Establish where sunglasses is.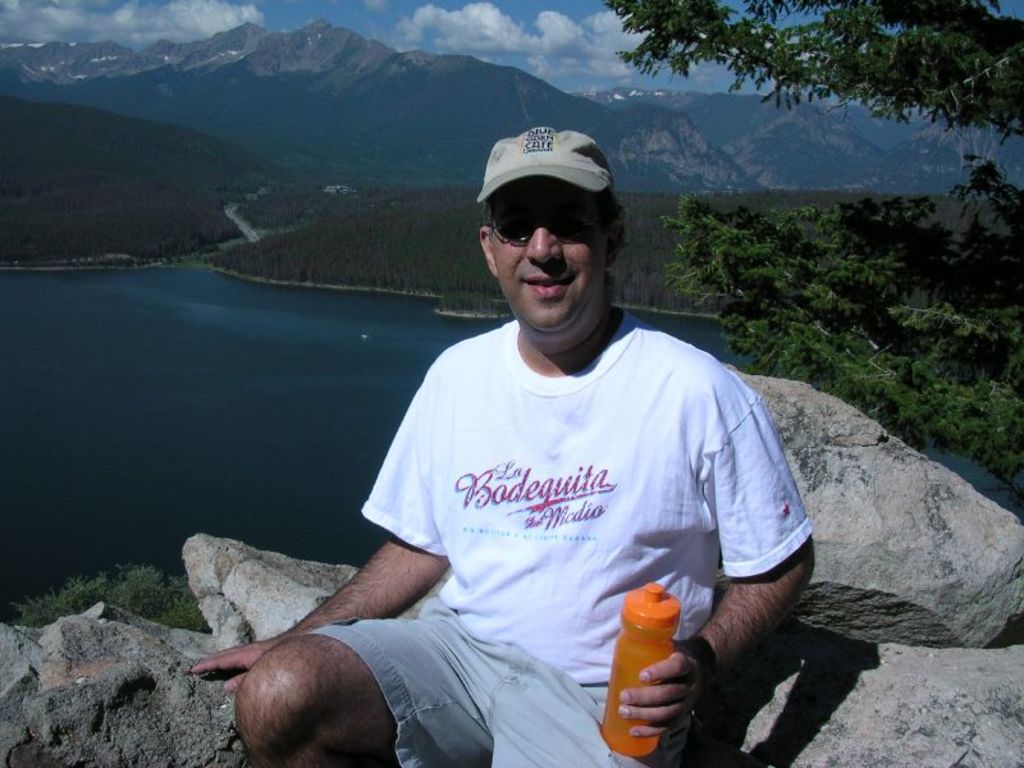
Established at (486, 202, 604, 243).
